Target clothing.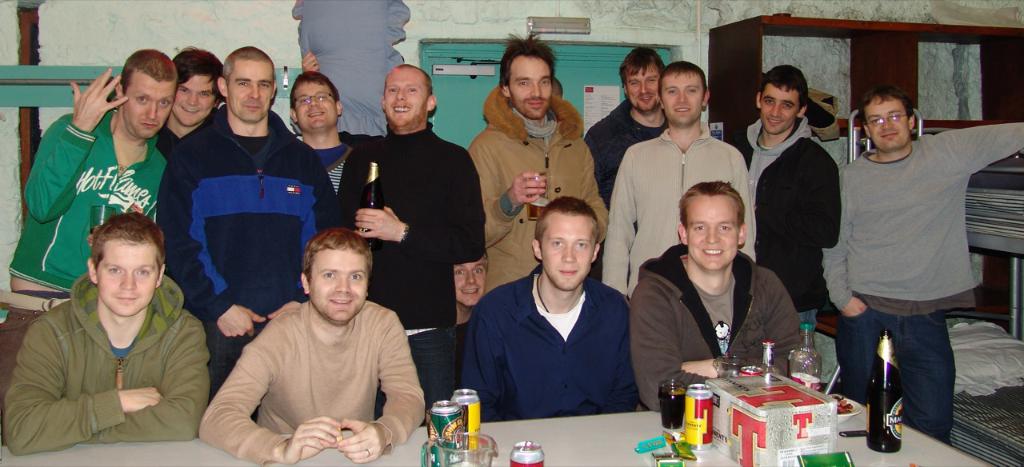
Target region: [212,322,262,393].
